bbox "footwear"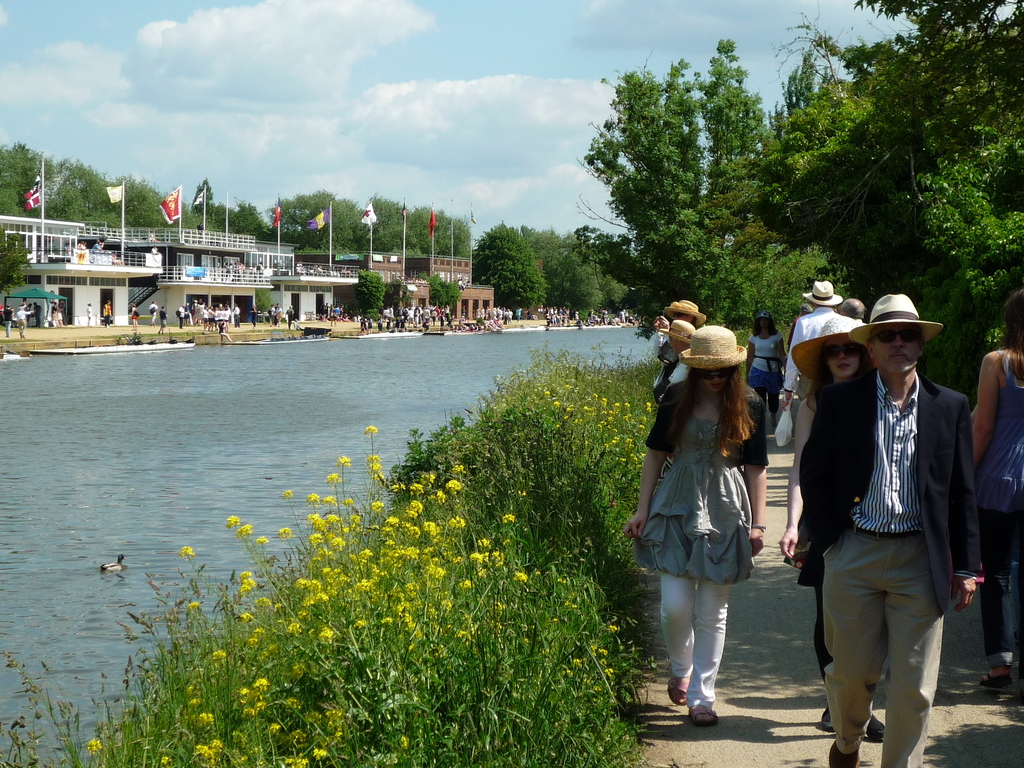
l=822, t=707, r=833, b=729
